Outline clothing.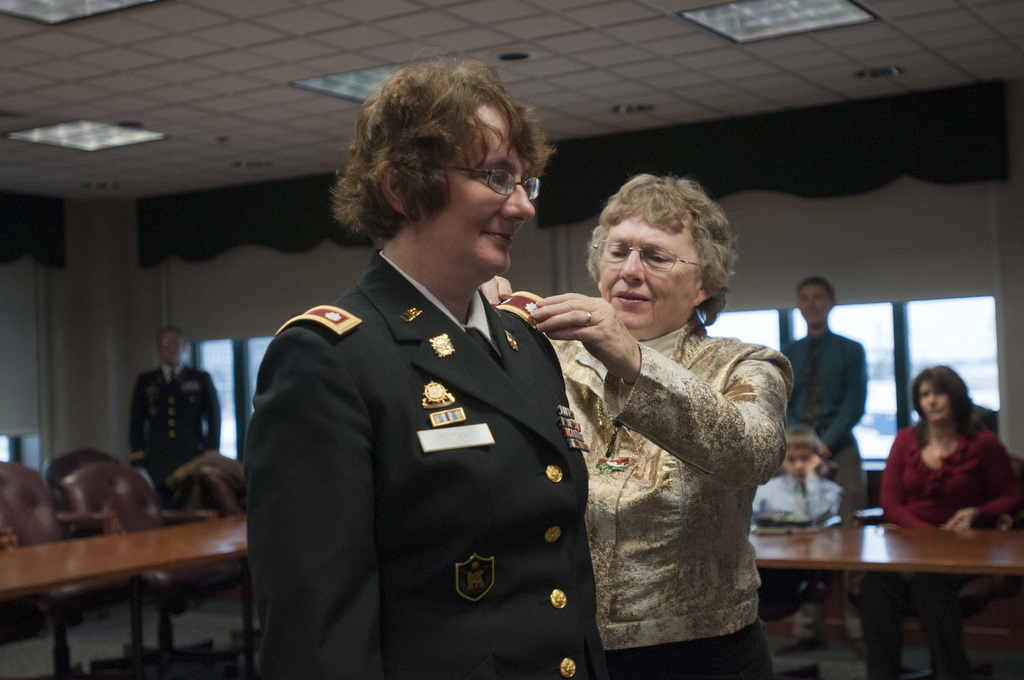
Outline: Rect(772, 325, 867, 525).
